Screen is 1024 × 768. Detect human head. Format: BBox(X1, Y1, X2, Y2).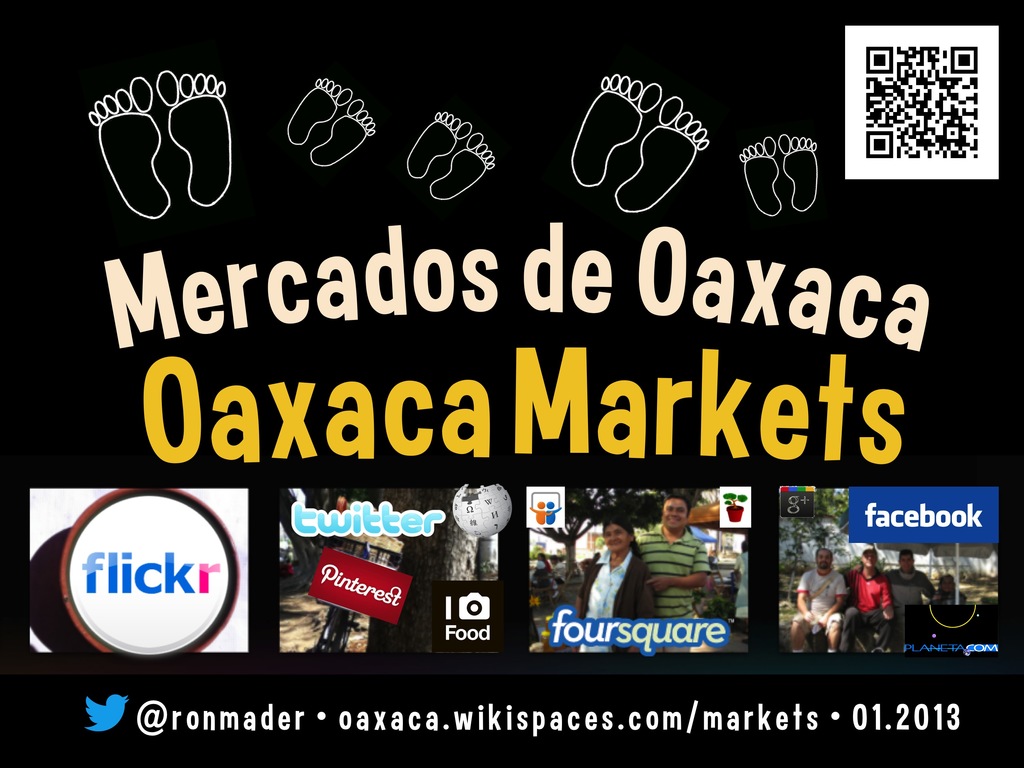
BBox(897, 548, 918, 575).
